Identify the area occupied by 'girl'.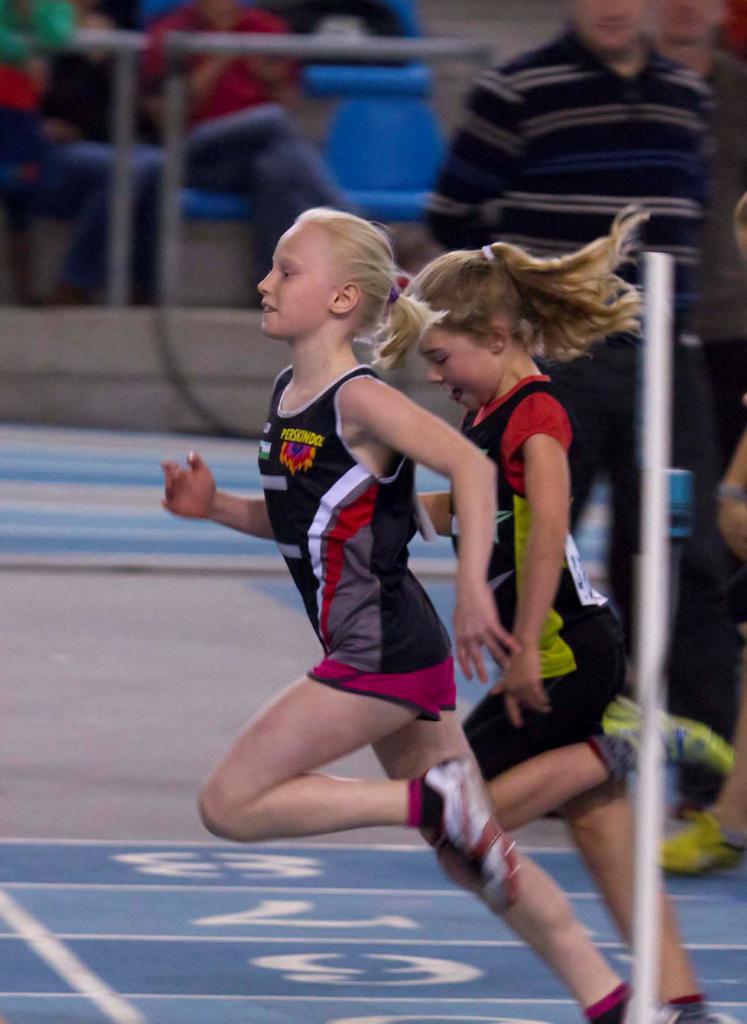
Area: 400 203 738 1023.
